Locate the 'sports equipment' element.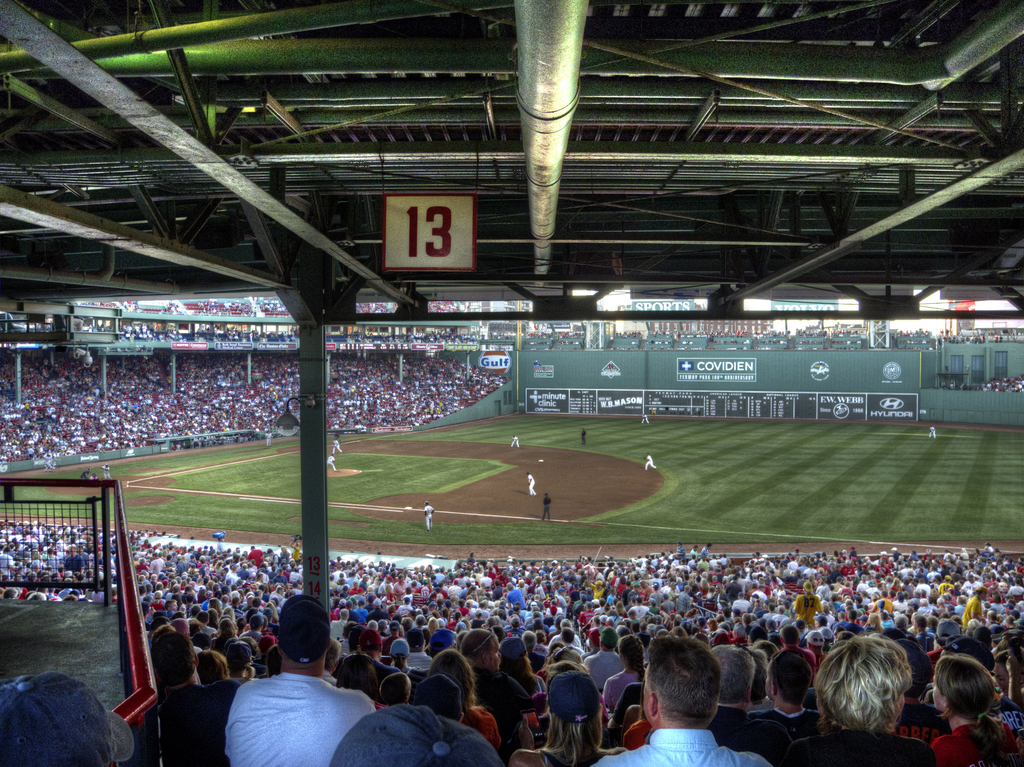
Element bbox: box(423, 505, 433, 516).
